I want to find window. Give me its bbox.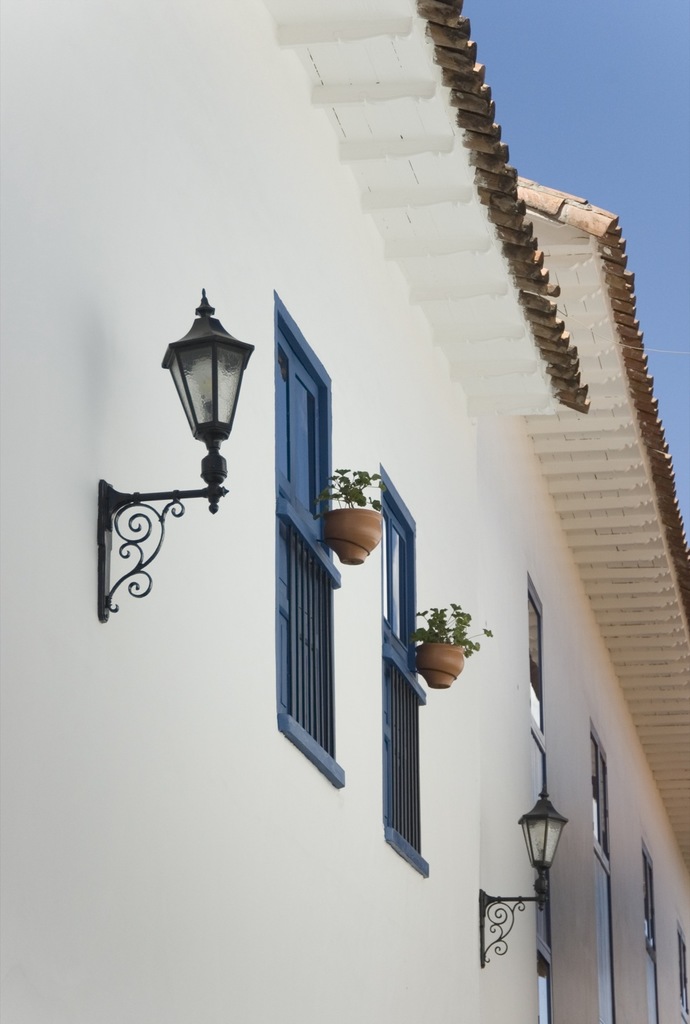
[598,730,612,851].
